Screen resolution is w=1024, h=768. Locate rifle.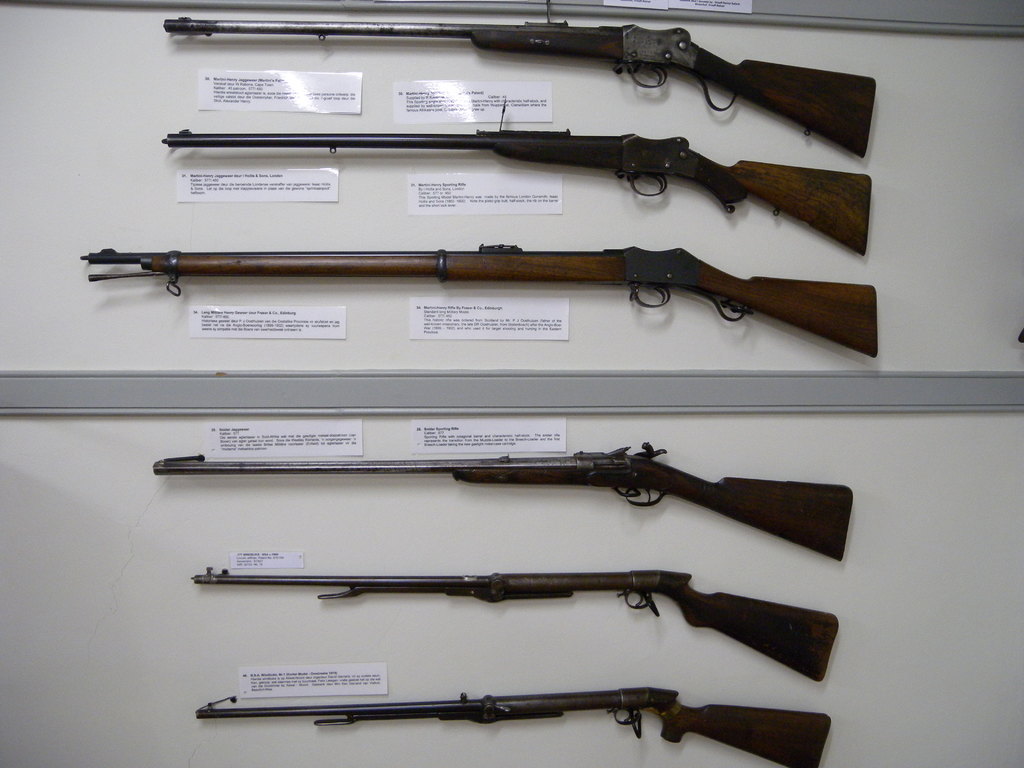
box(154, 446, 852, 562).
